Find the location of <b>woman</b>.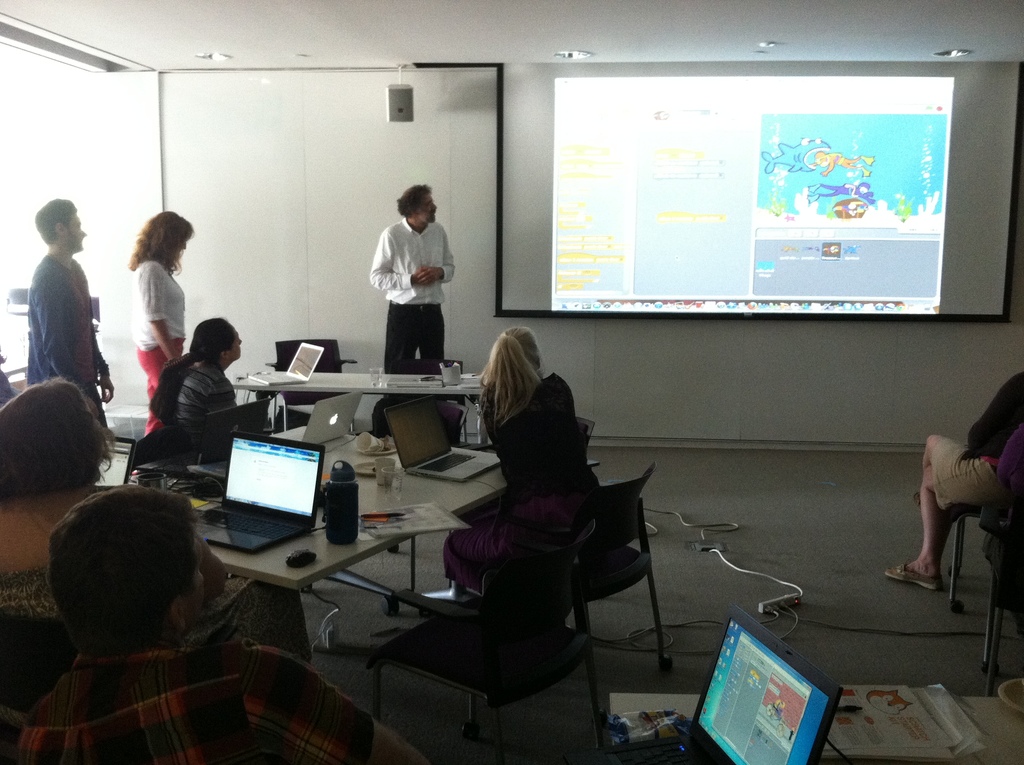
Location: select_region(444, 328, 599, 595).
